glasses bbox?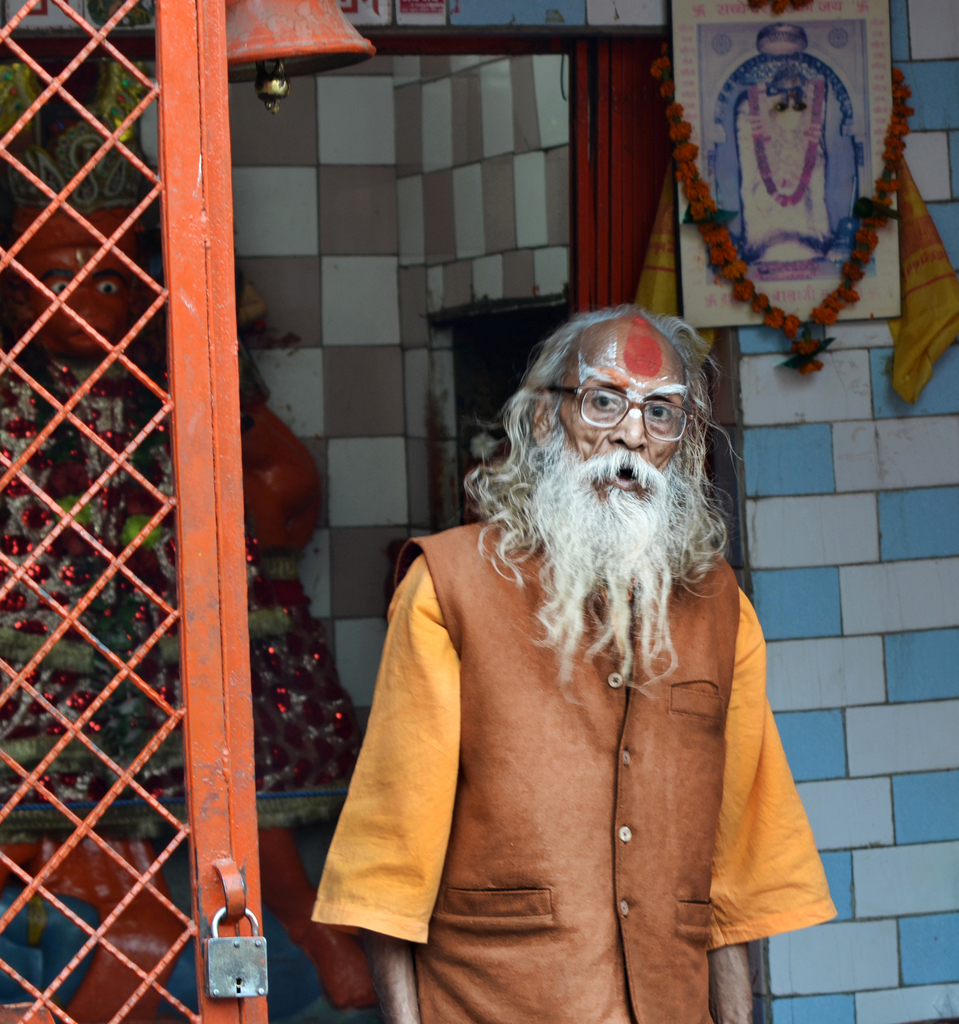
<bbox>547, 387, 699, 443</bbox>
